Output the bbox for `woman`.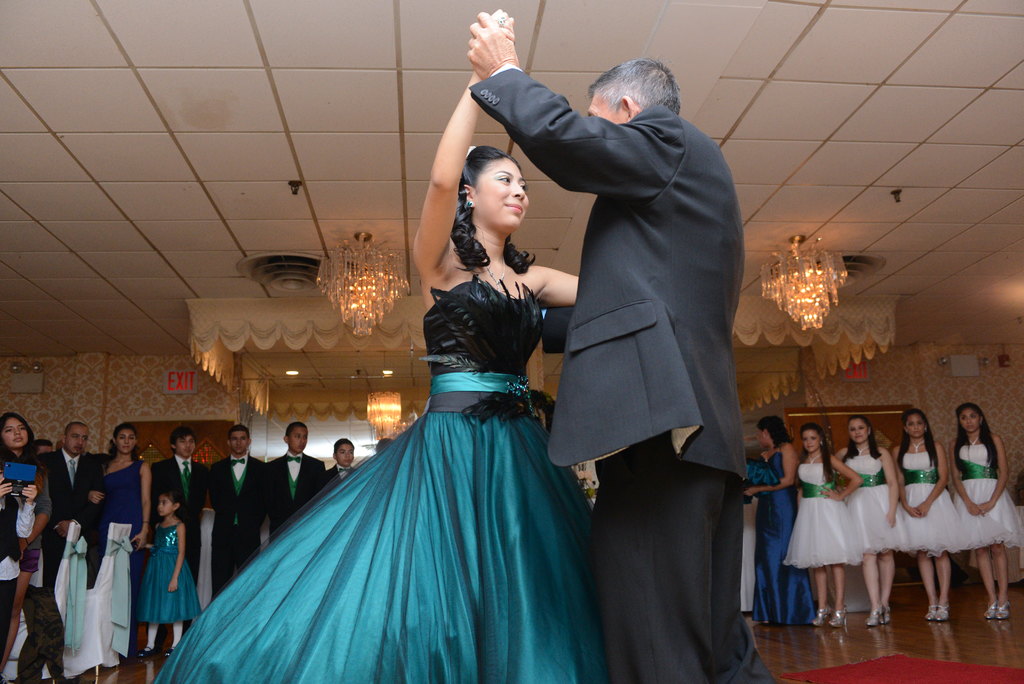
region(751, 409, 821, 626).
